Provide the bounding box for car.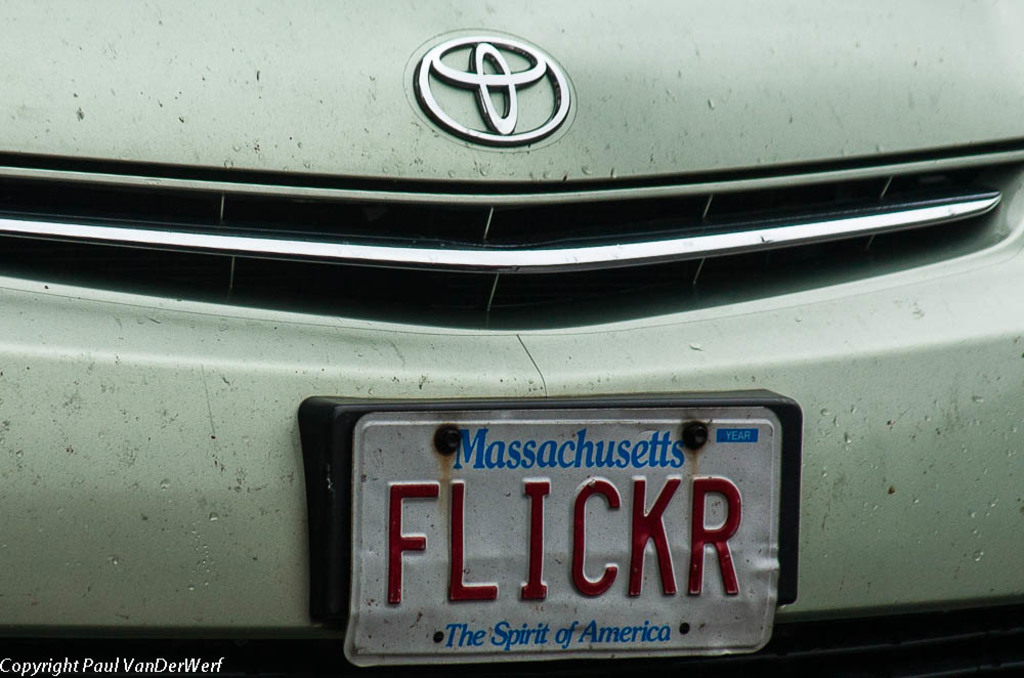
<bbox>29, 27, 981, 602</bbox>.
